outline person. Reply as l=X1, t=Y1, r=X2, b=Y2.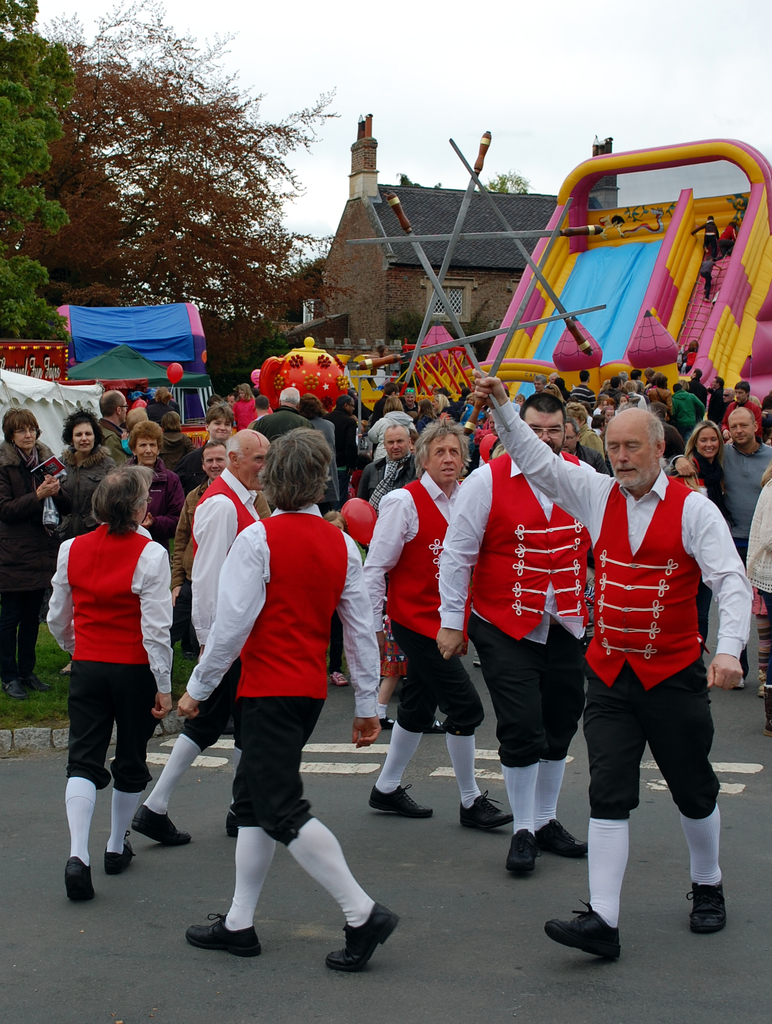
l=565, t=357, r=738, b=950.
